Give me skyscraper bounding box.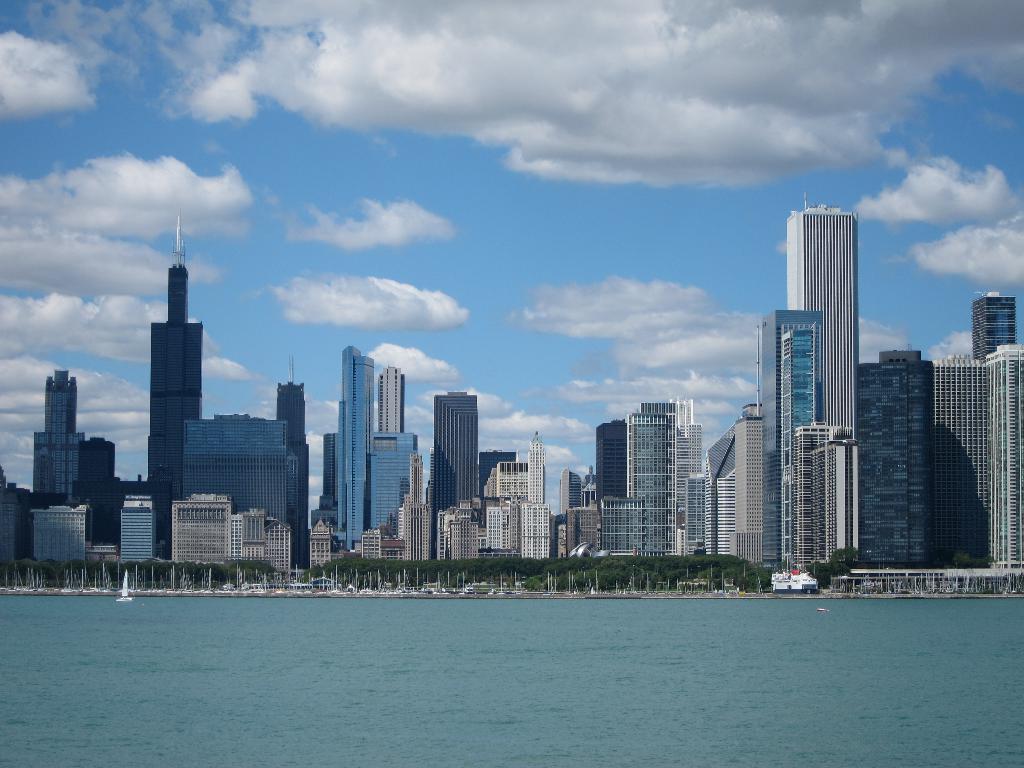
x1=518, y1=426, x2=547, y2=559.
